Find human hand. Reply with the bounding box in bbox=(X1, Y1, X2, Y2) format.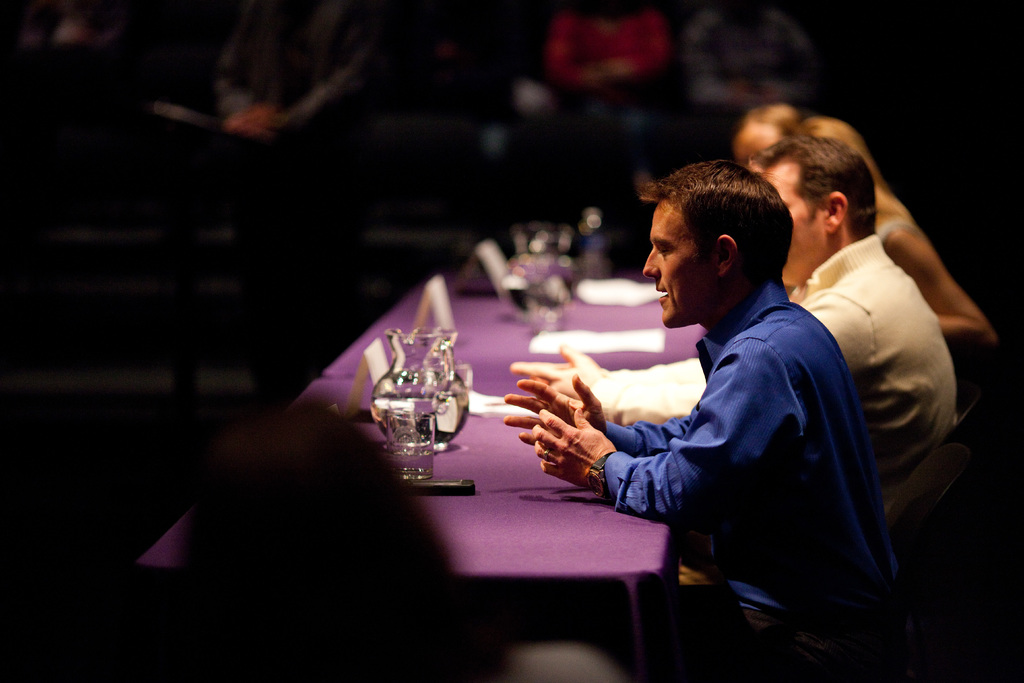
bbox=(502, 344, 605, 398).
